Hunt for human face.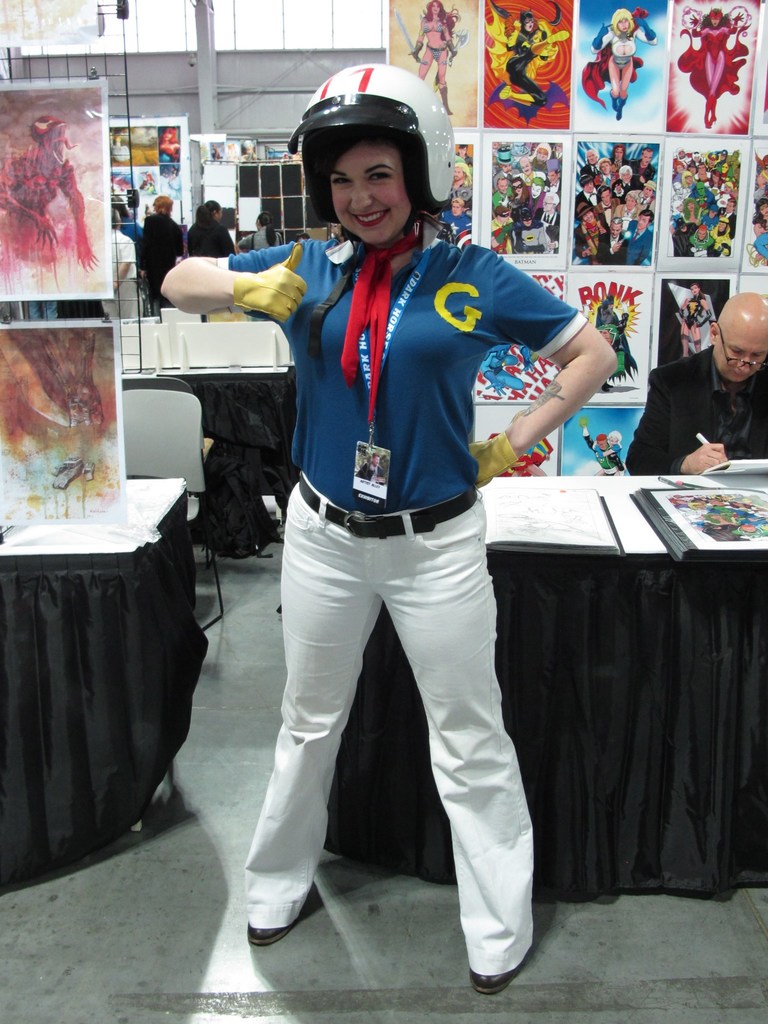
Hunted down at {"left": 522, "top": 17, "right": 536, "bottom": 32}.
